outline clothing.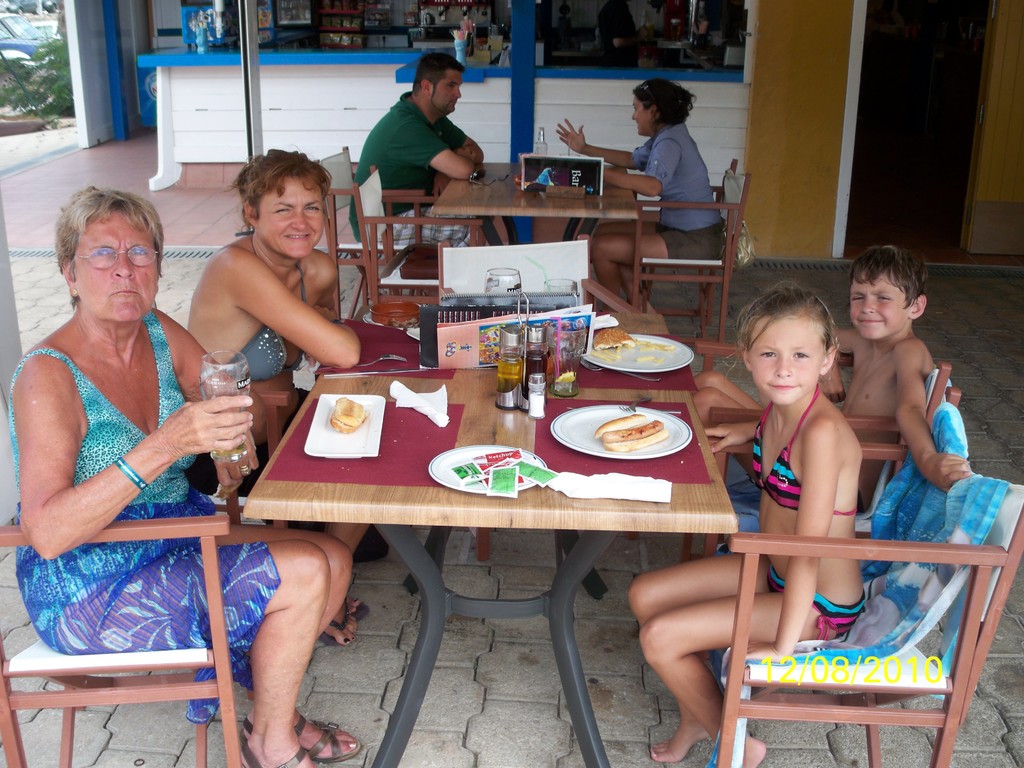
Outline: 344:99:463:244.
